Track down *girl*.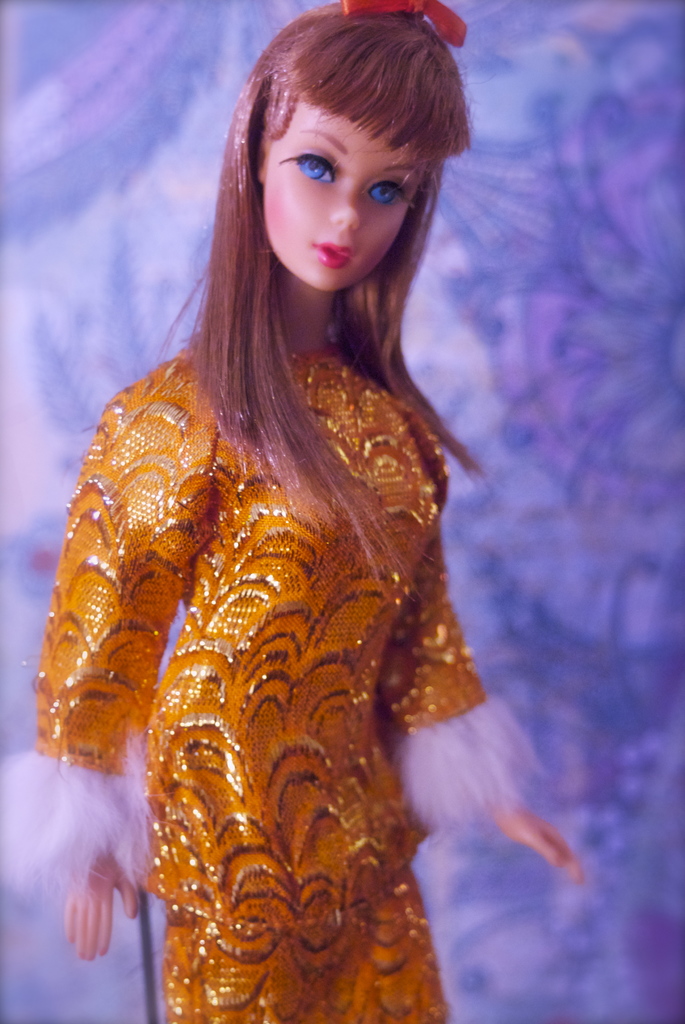
Tracked to 40 0 581 1022.
